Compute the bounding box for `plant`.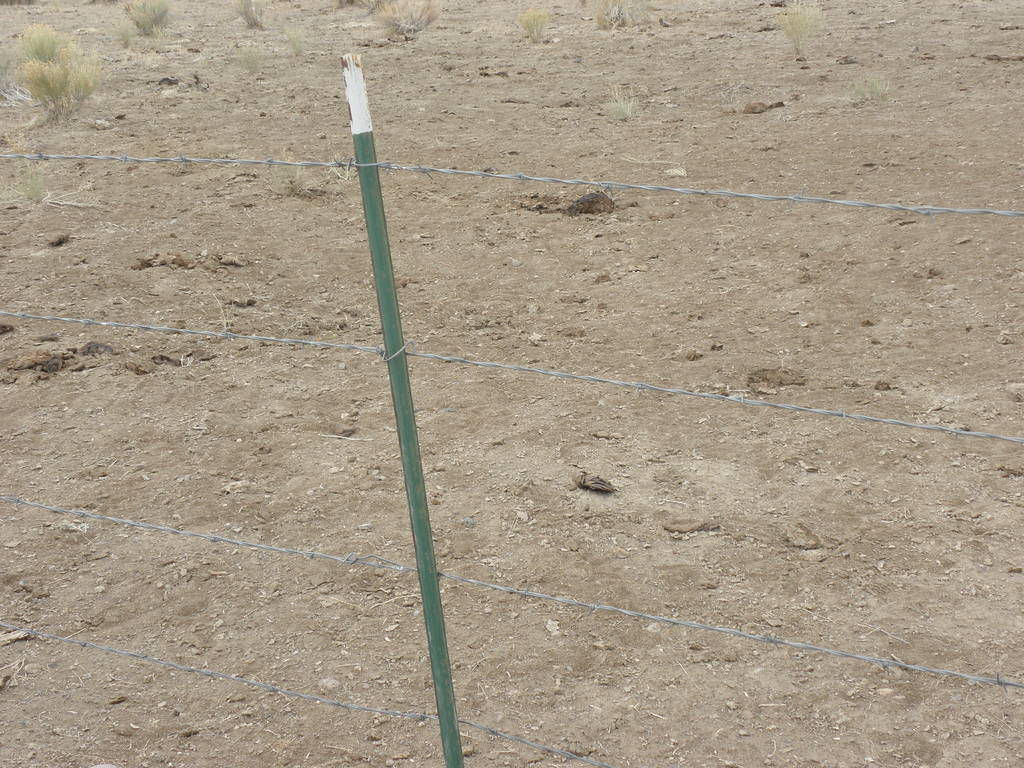
[329,0,367,21].
